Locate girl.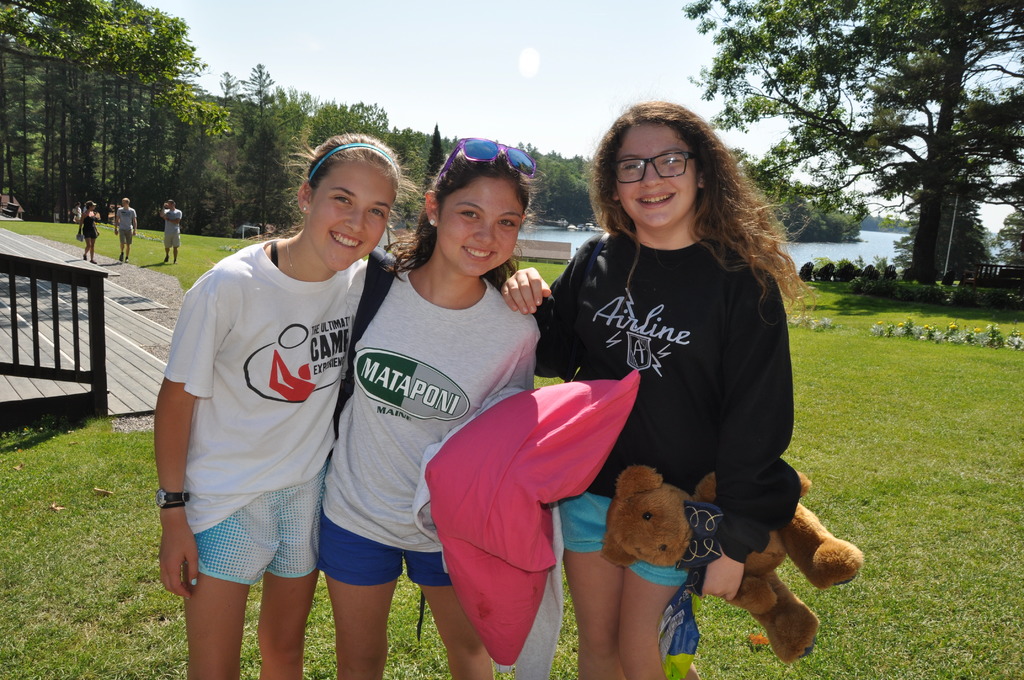
Bounding box: l=500, t=104, r=817, b=679.
